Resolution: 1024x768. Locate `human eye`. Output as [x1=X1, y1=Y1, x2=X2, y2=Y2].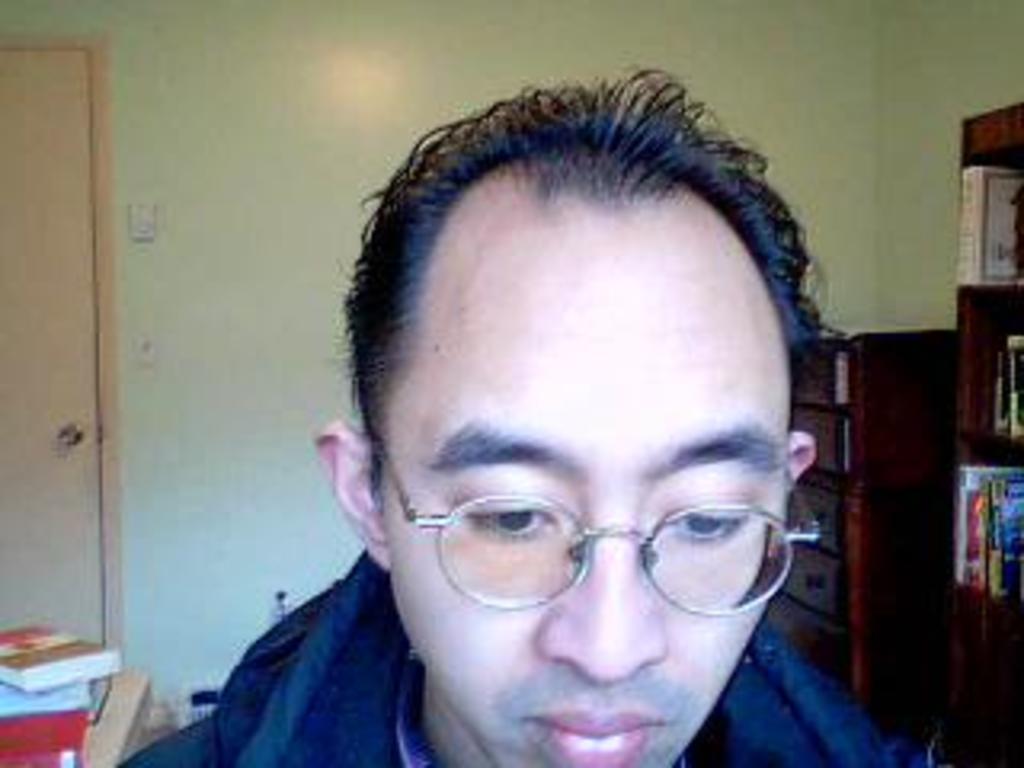
[x1=451, y1=486, x2=566, y2=547].
